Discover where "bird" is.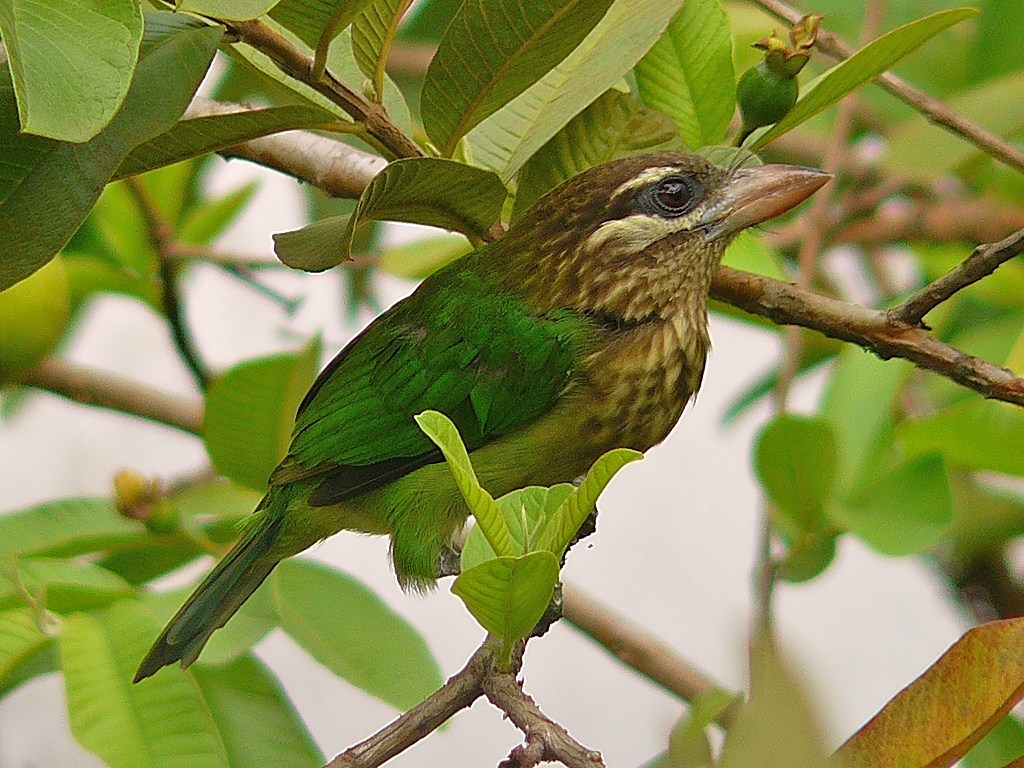
Discovered at 131, 147, 807, 687.
